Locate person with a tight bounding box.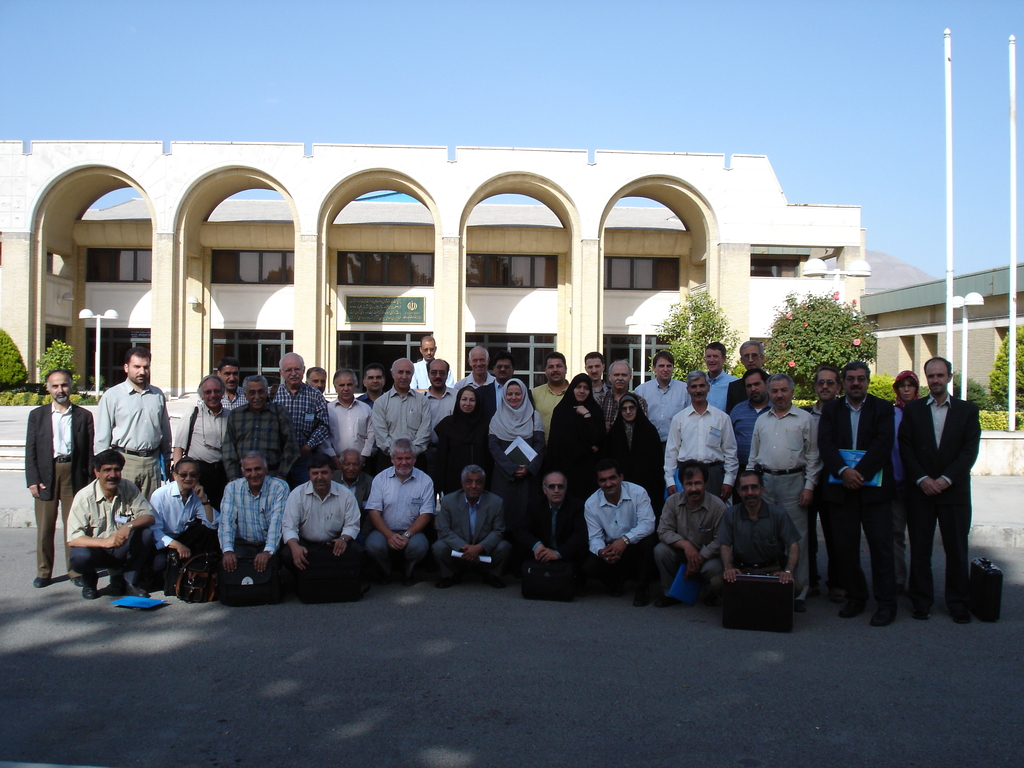
<bbox>461, 340, 493, 383</bbox>.
